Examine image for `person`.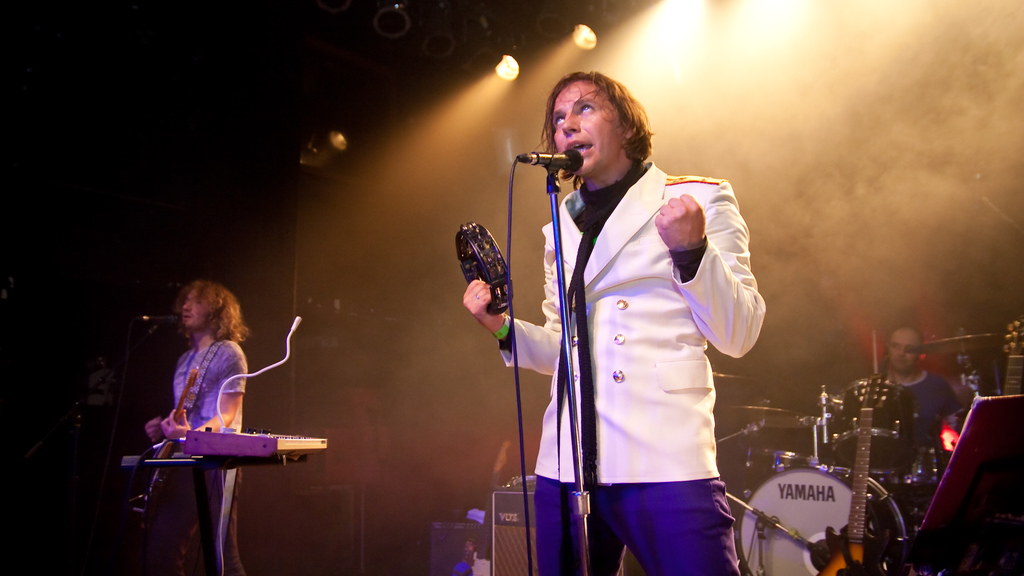
Examination result: [x1=147, y1=280, x2=254, y2=575].
